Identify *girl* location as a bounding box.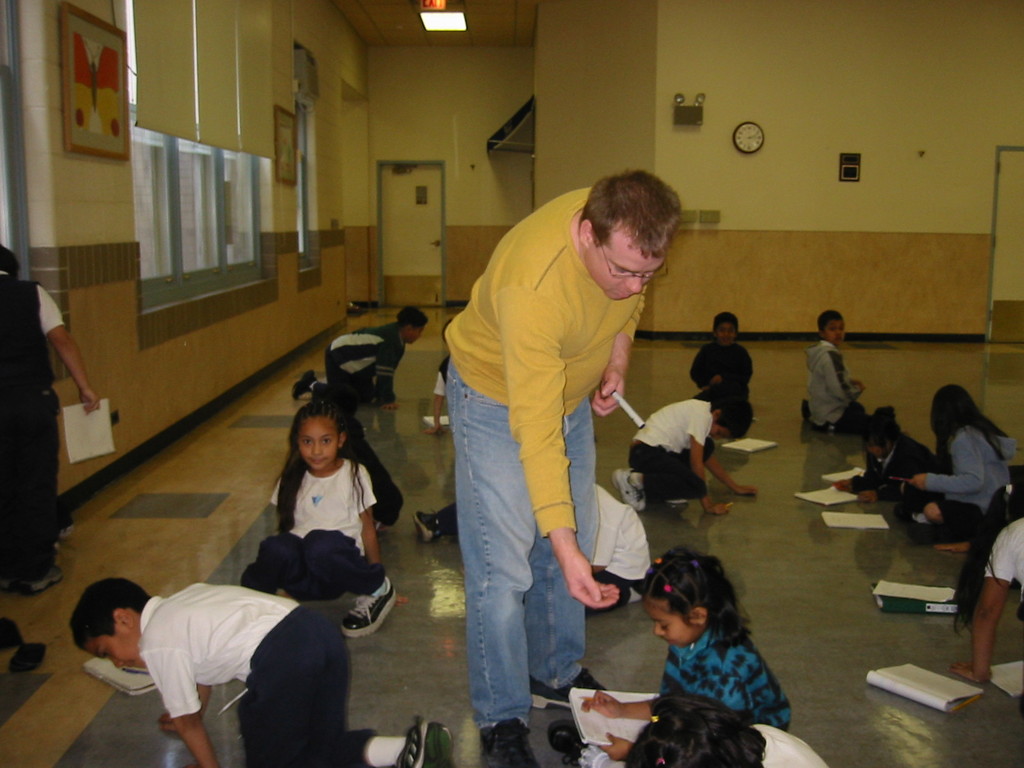
box(548, 547, 792, 758).
